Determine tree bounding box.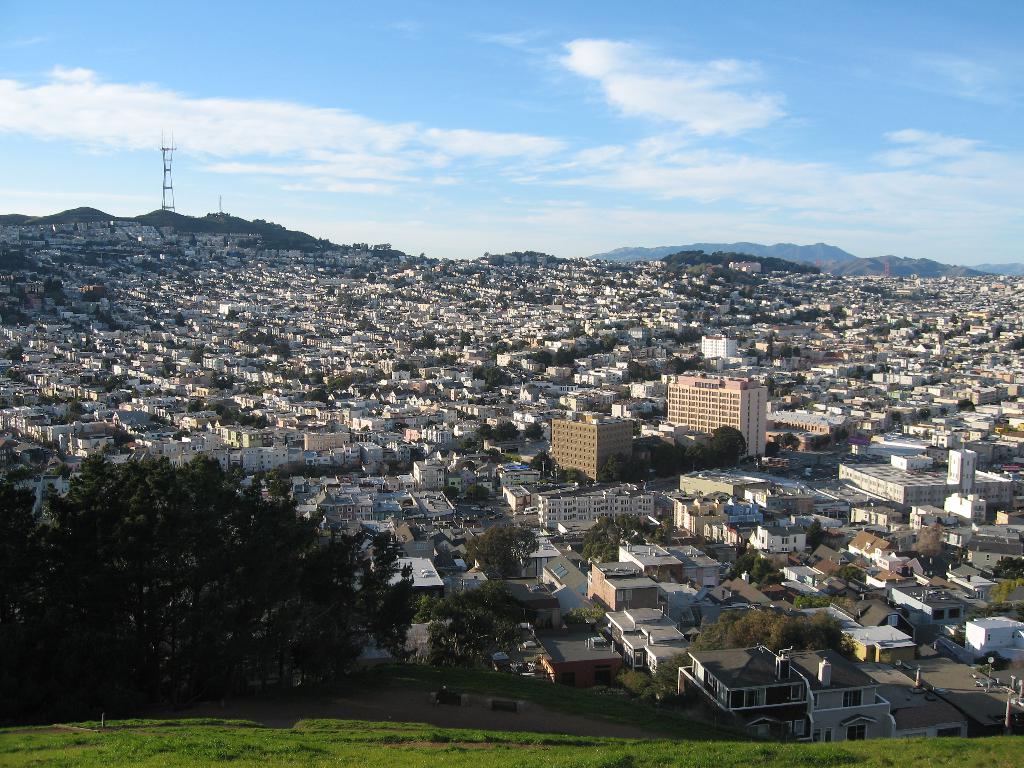
Determined: l=476, t=420, r=497, b=442.
